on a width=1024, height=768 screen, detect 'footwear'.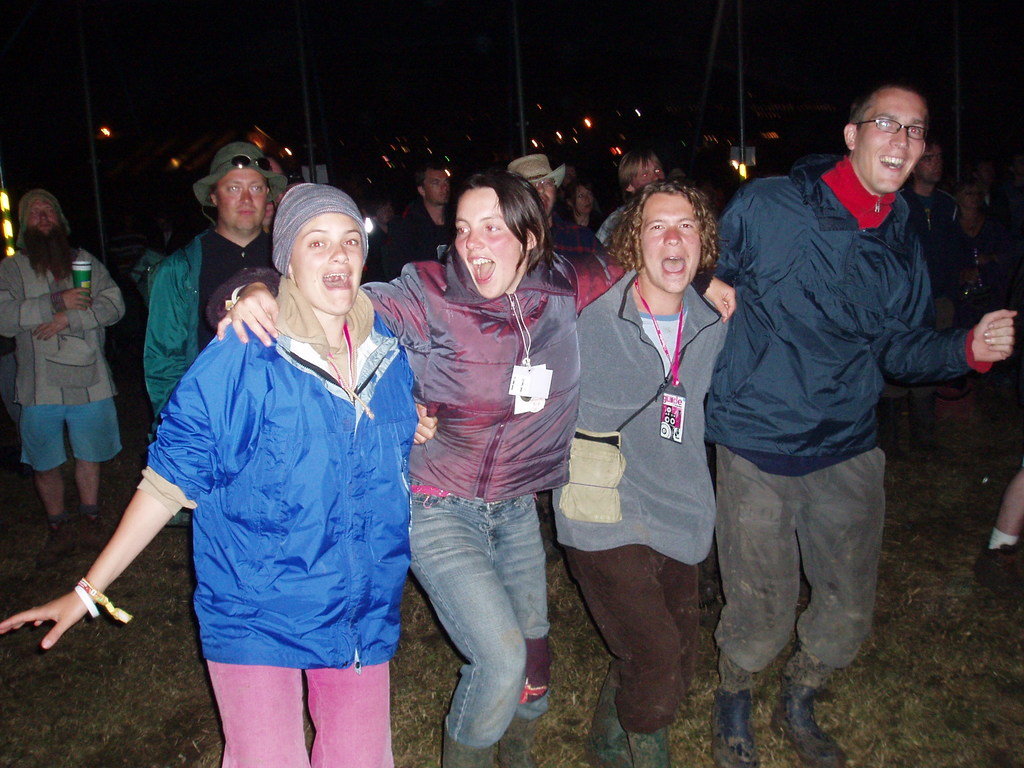
[36, 522, 73, 570].
